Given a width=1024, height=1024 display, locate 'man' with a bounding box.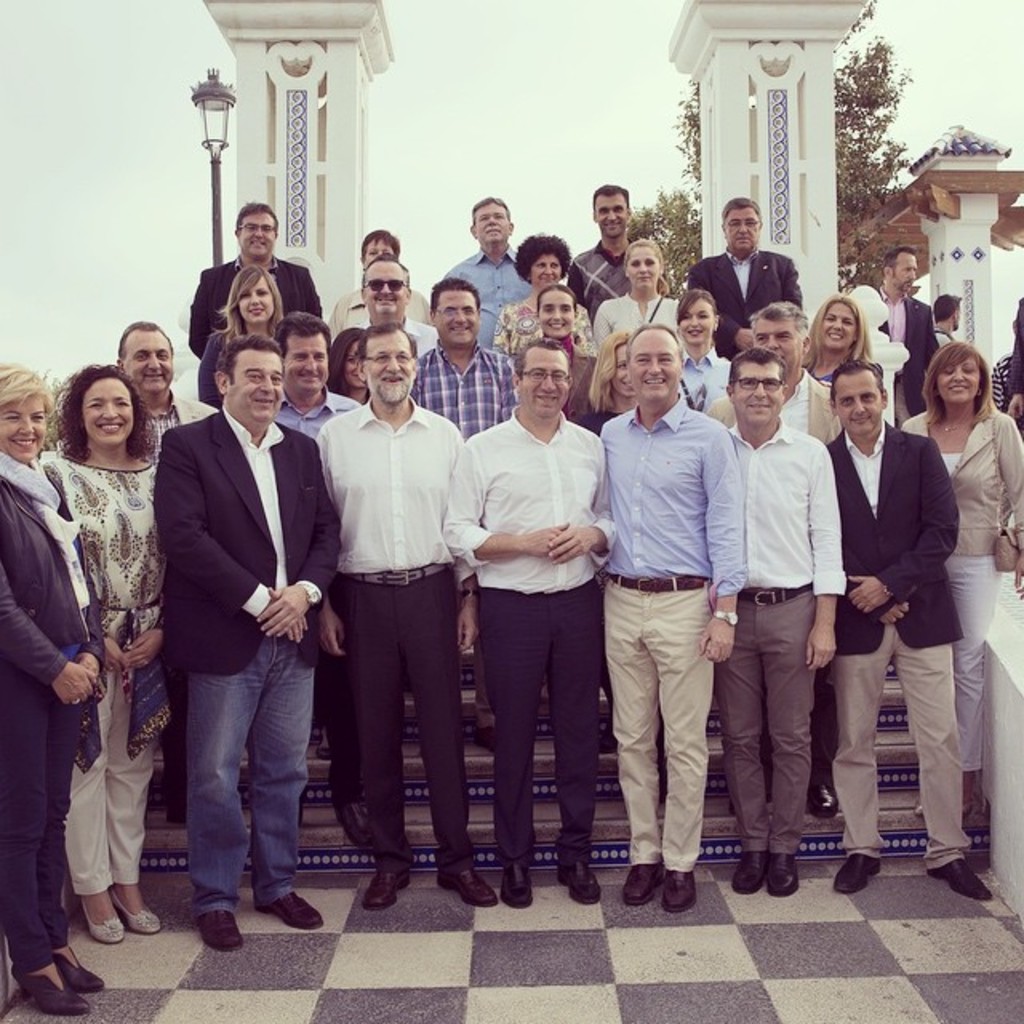
Located: bbox(933, 285, 966, 349).
